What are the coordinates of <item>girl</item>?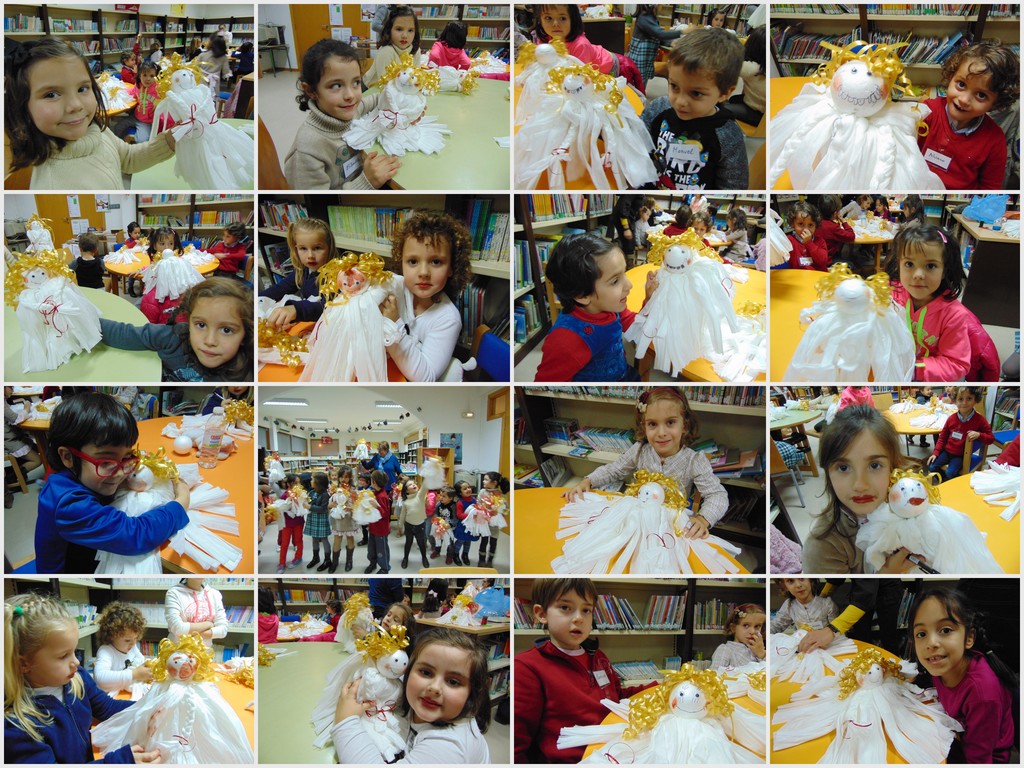
box(328, 621, 492, 767).
